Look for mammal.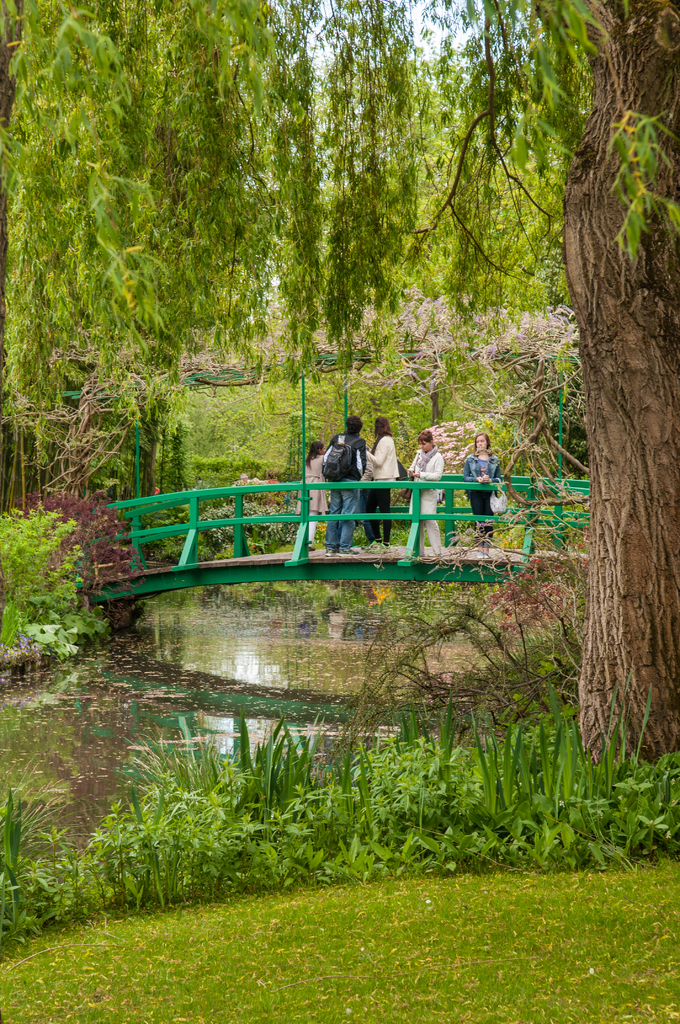
Found: {"x1": 459, "y1": 438, "x2": 505, "y2": 552}.
